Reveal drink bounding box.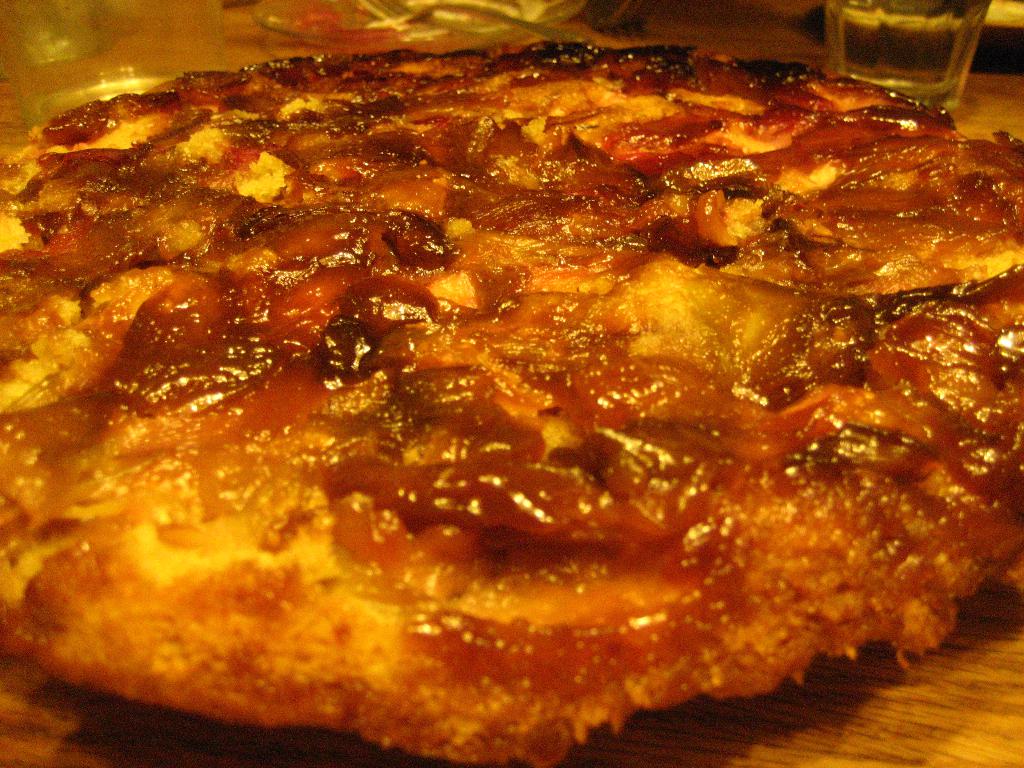
Revealed: (x1=823, y1=1, x2=1000, y2=109).
